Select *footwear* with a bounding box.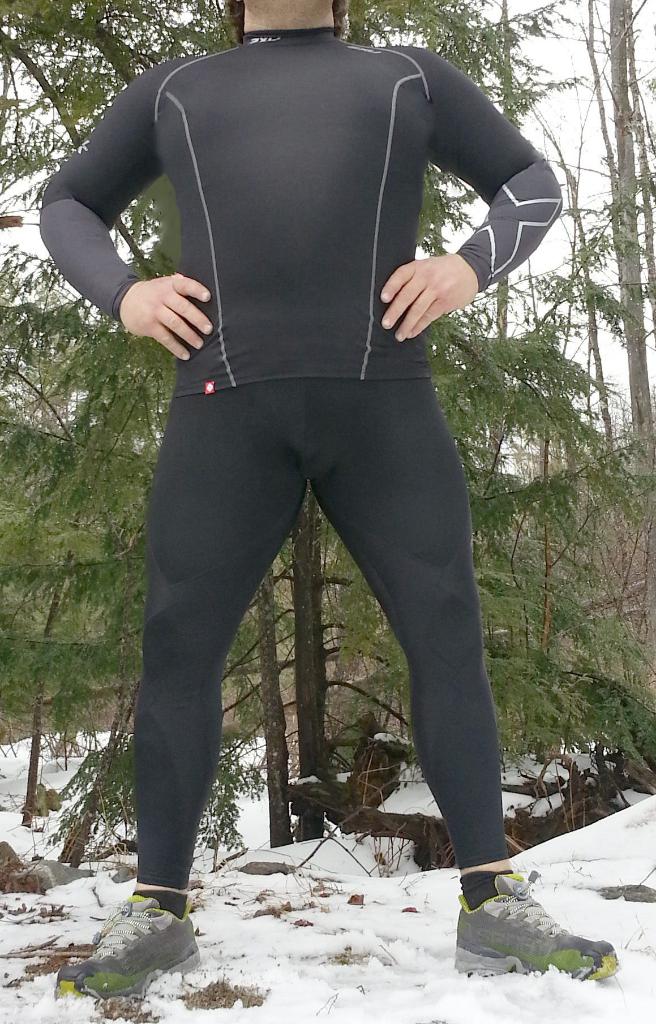
463 876 620 994.
